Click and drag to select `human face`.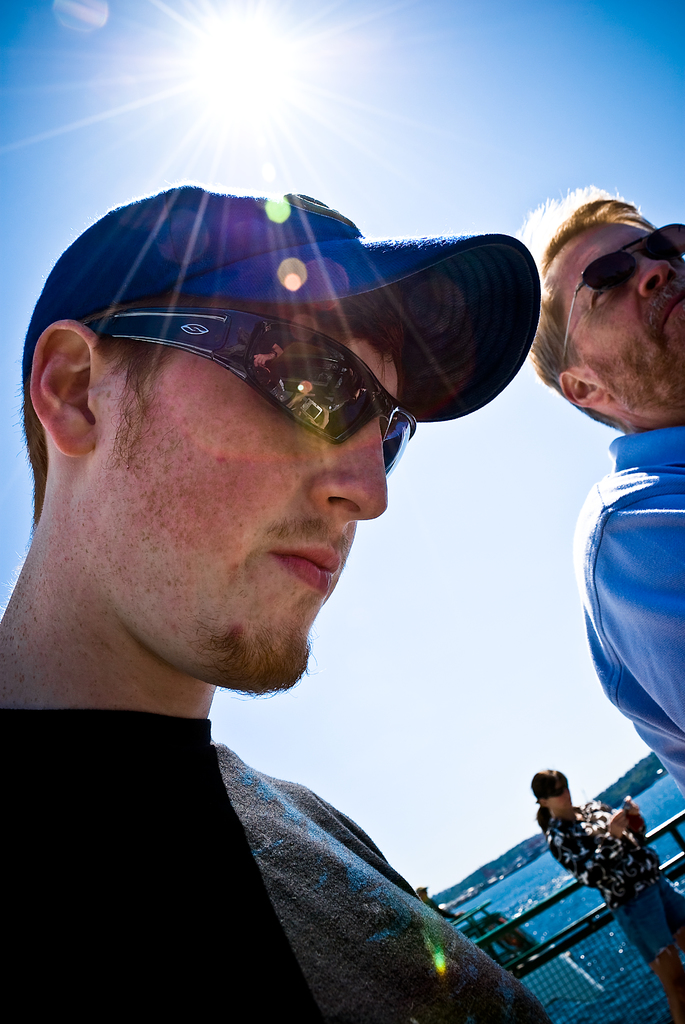
Selection: <box>544,792,574,813</box>.
